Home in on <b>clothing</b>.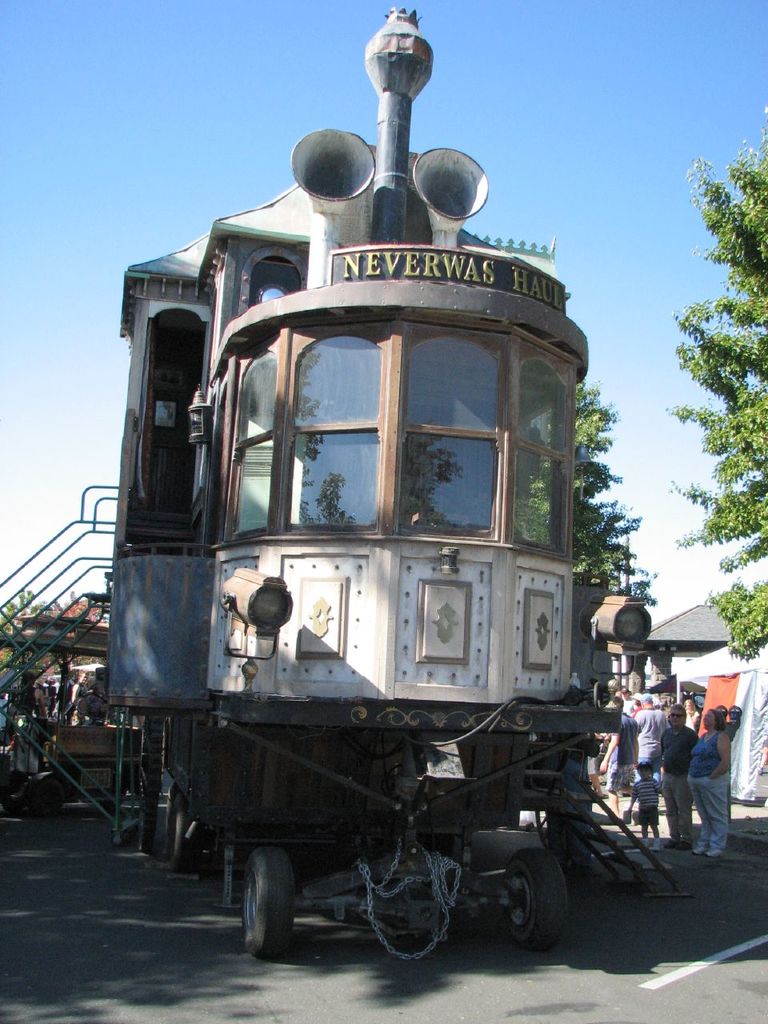
Homed in at box(674, 730, 733, 860).
